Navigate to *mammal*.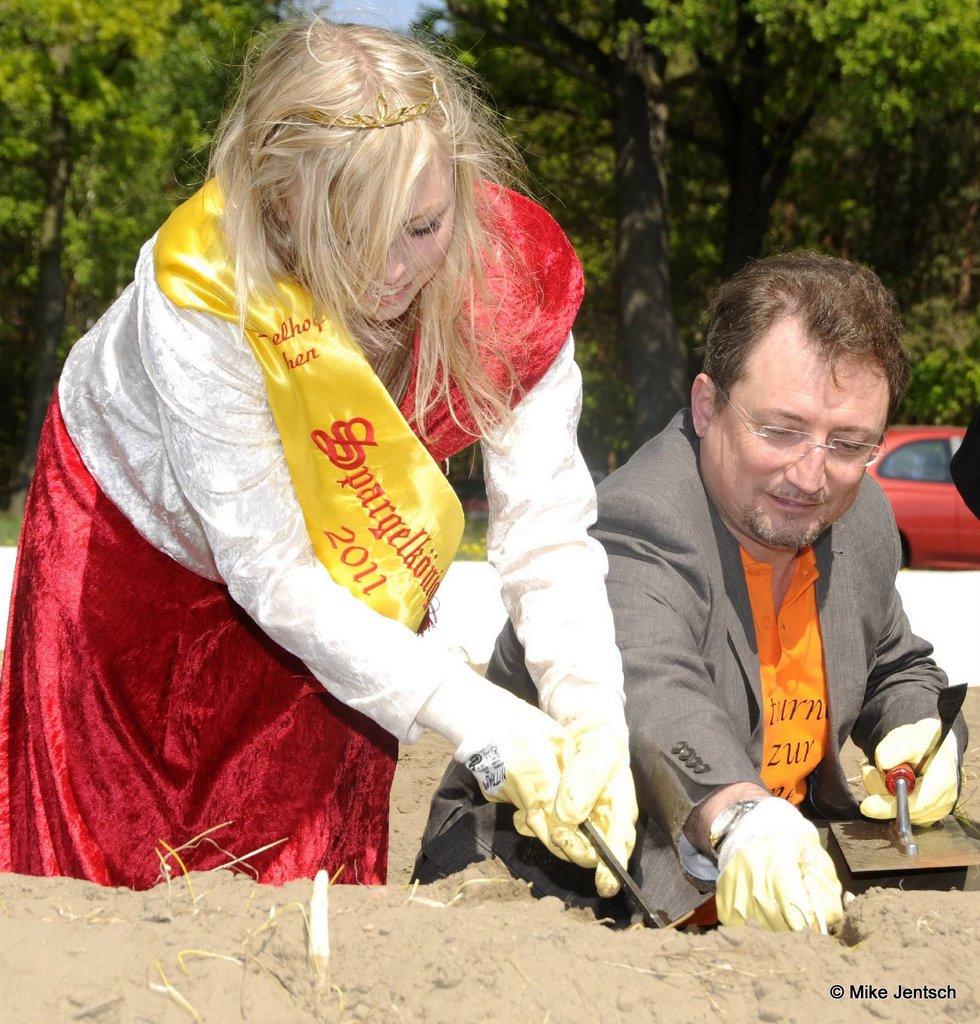
Navigation target: [1, 0, 654, 887].
